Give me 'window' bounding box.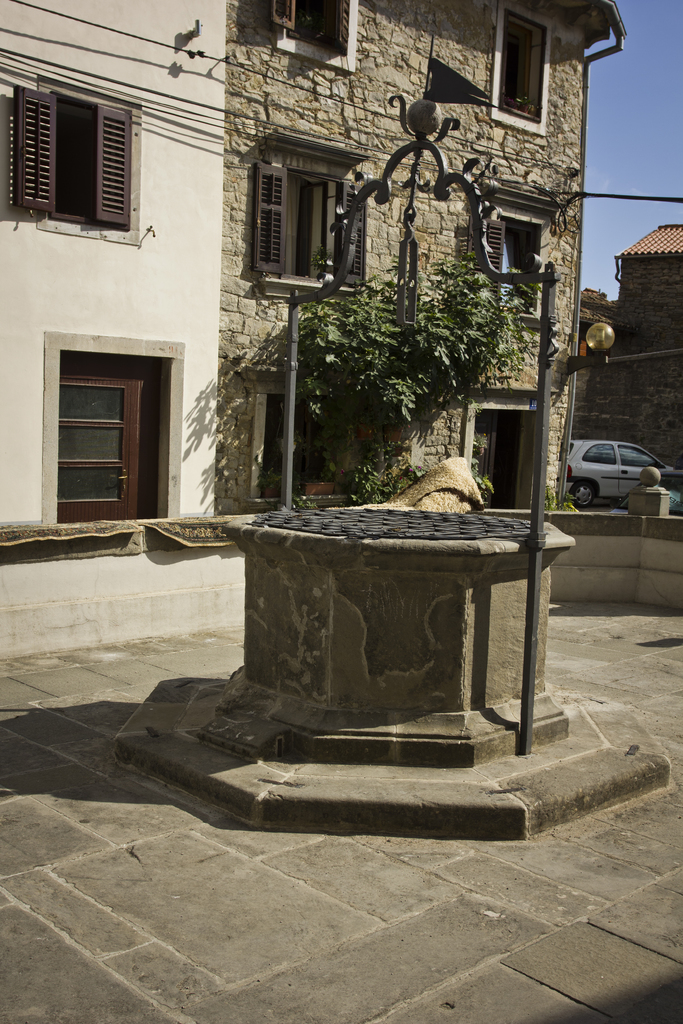
Rect(465, 206, 561, 337).
